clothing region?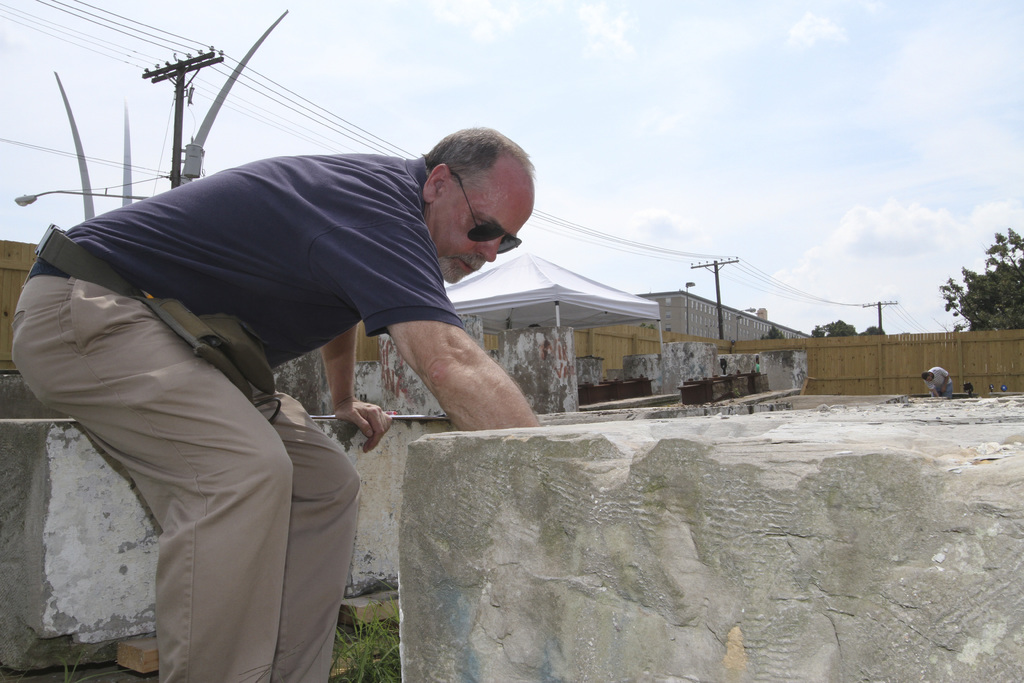
l=21, t=143, r=396, b=664
